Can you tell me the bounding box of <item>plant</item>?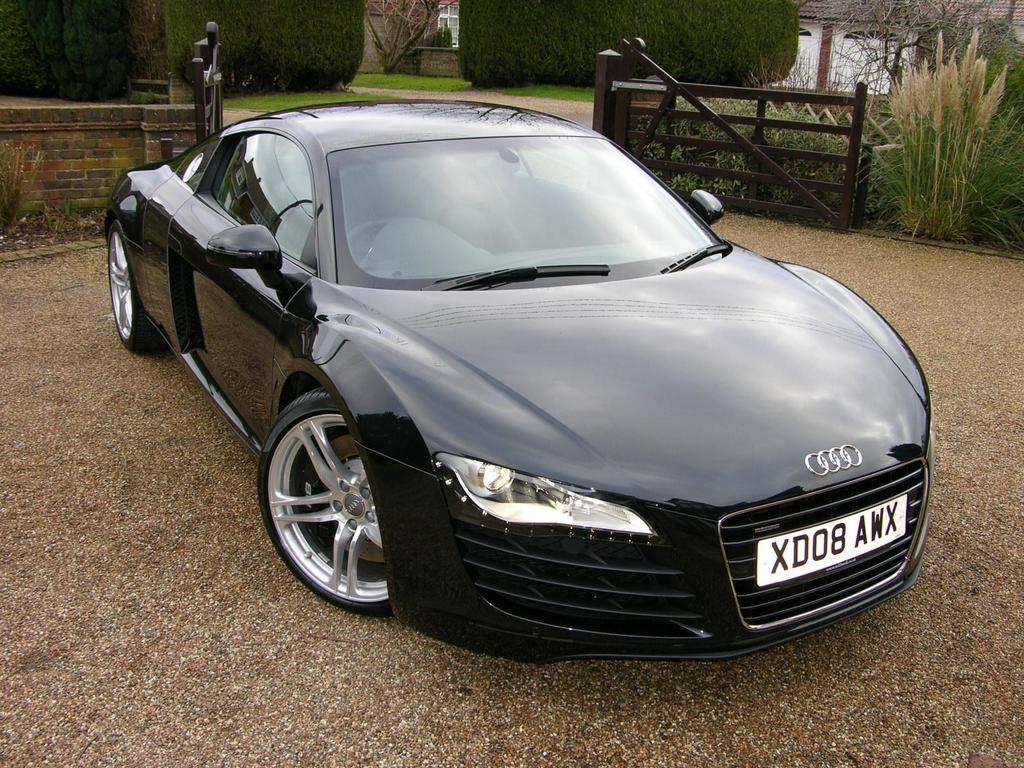
x1=497 y1=77 x2=592 y2=108.
